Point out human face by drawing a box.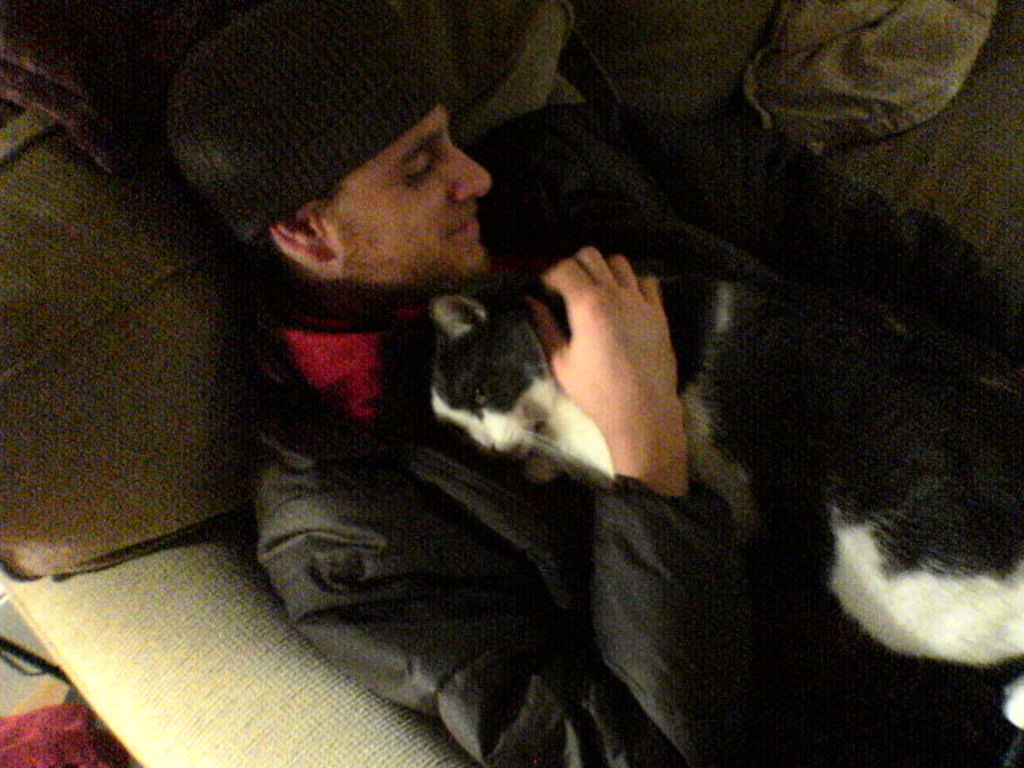
crop(314, 102, 491, 272).
